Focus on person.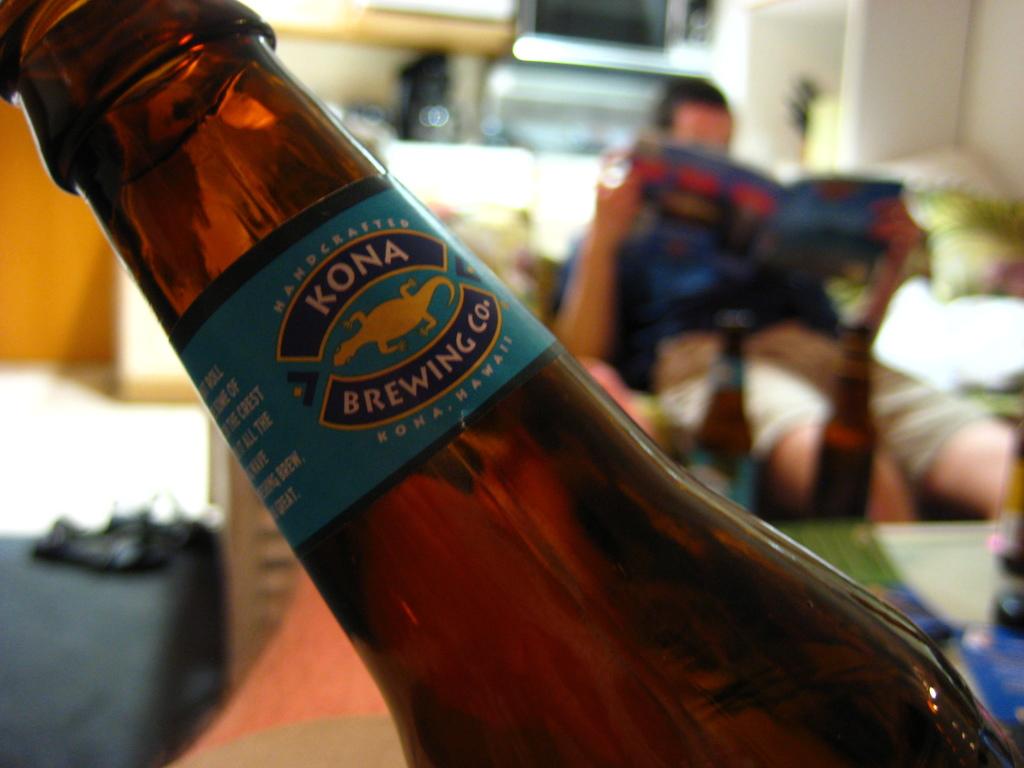
Focused at pyautogui.locateOnScreen(544, 72, 1023, 525).
